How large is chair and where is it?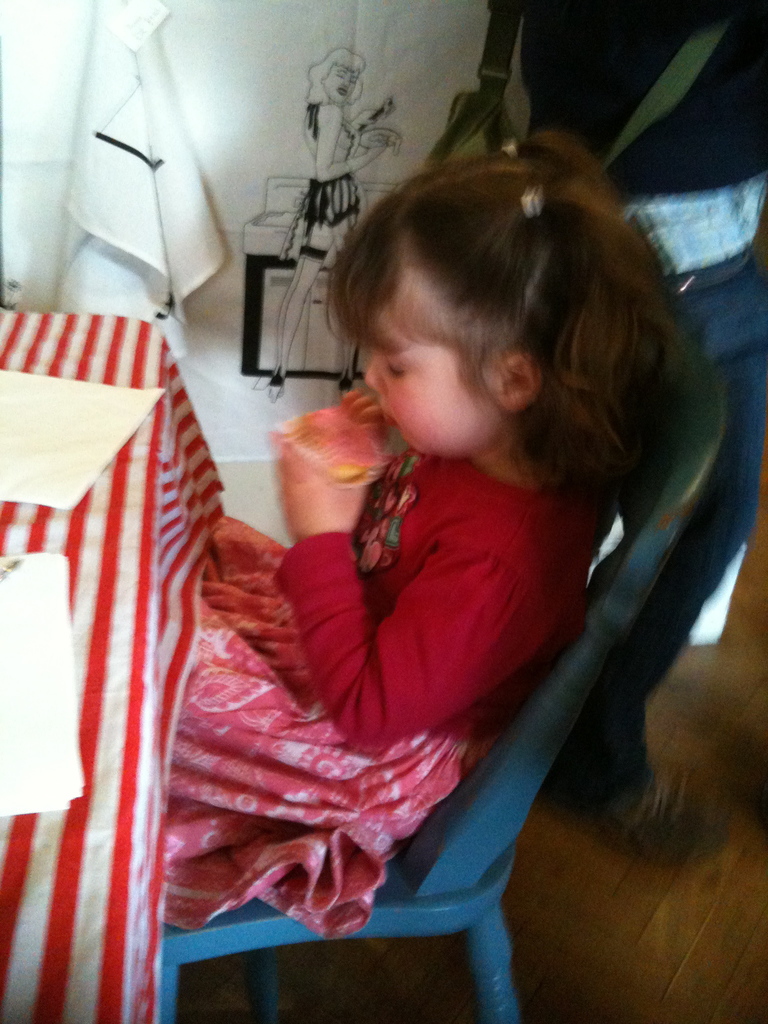
Bounding box: 161:326:728:1023.
